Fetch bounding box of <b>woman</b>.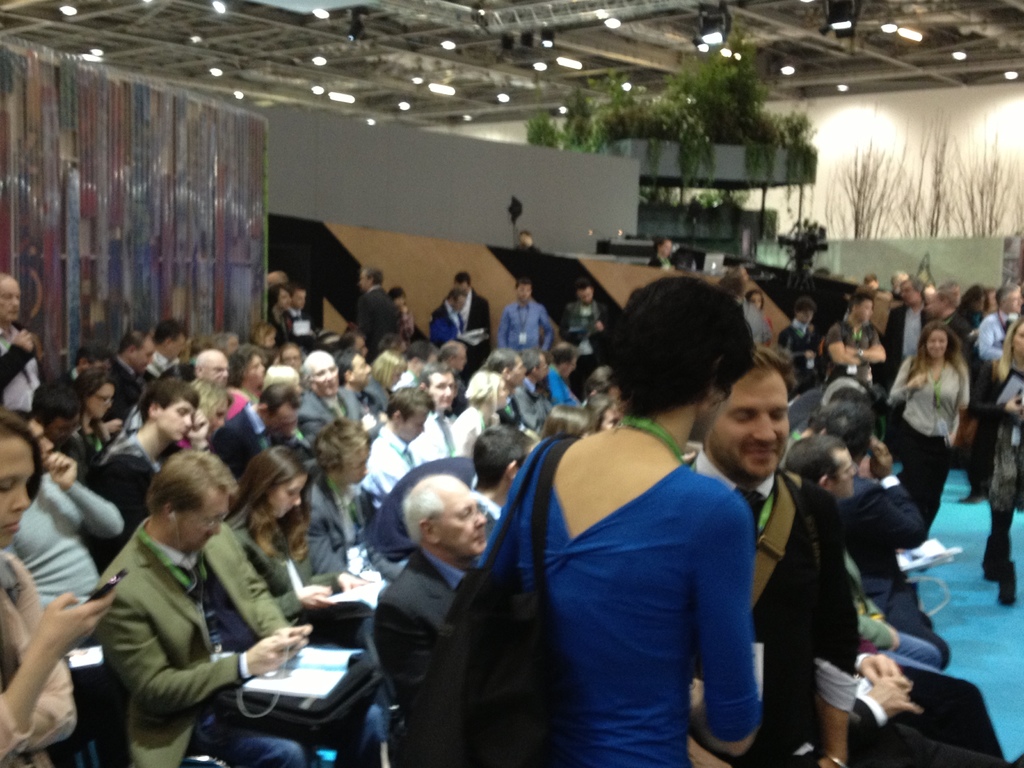
Bbox: crop(253, 319, 276, 349).
